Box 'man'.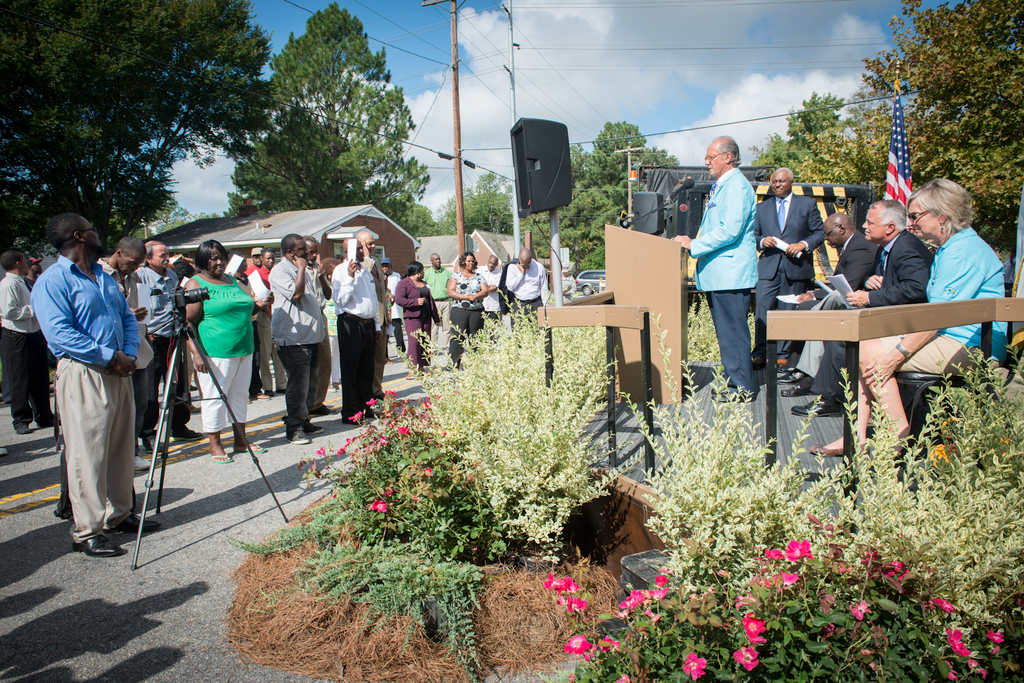
select_region(751, 166, 818, 371).
